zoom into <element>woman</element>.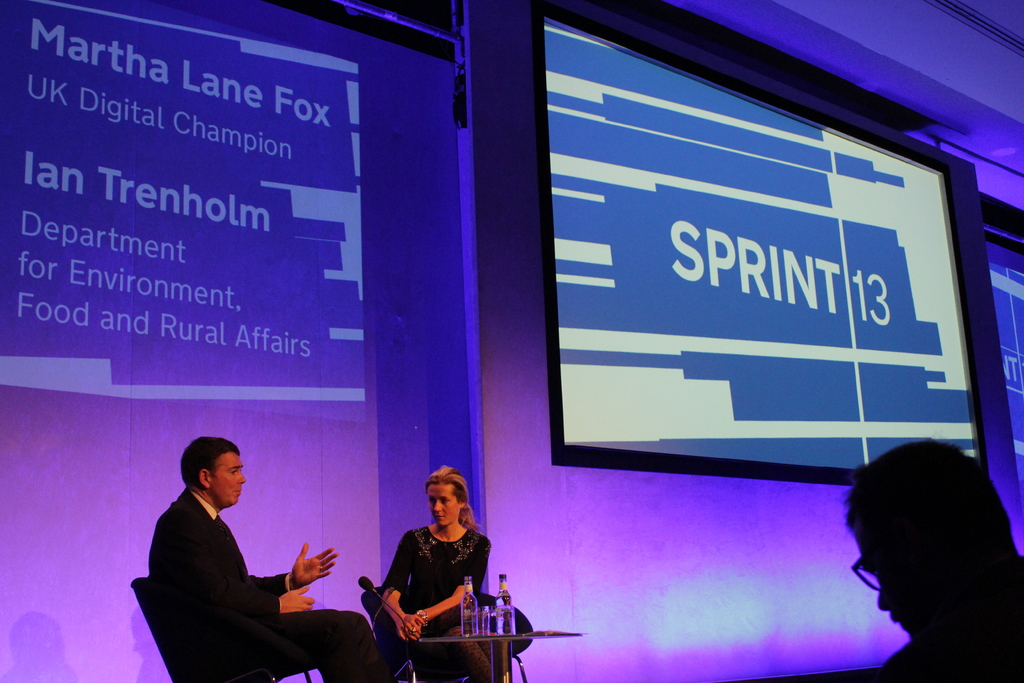
Zoom target: pyautogui.locateOnScreen(381, 468, 495, 682).
